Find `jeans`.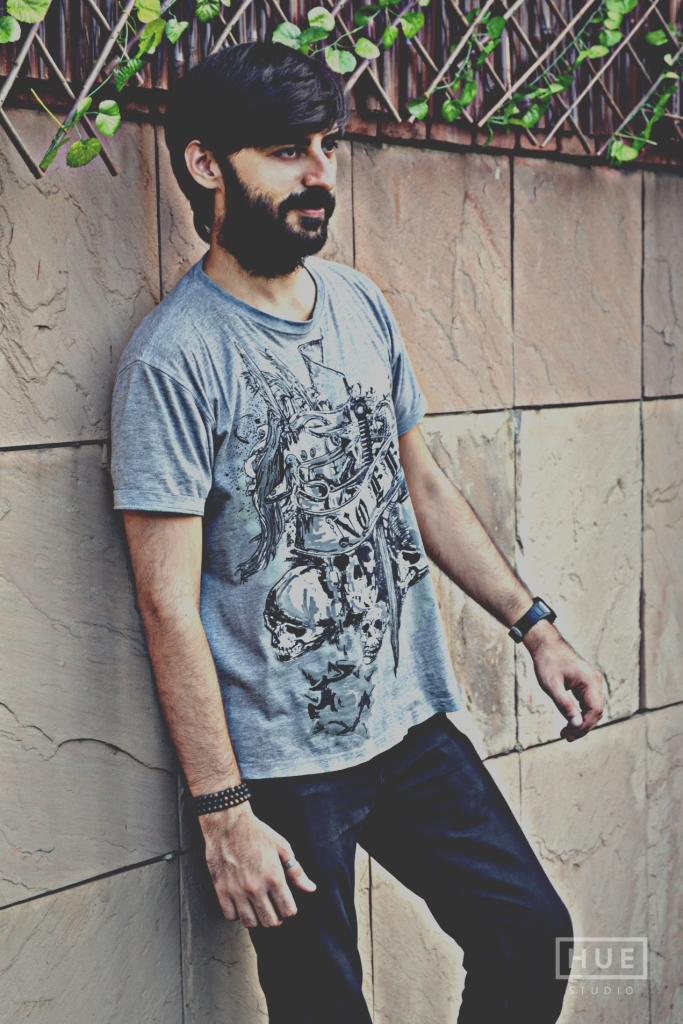
x1=236 y1=707 x2=574 y2=1023.
